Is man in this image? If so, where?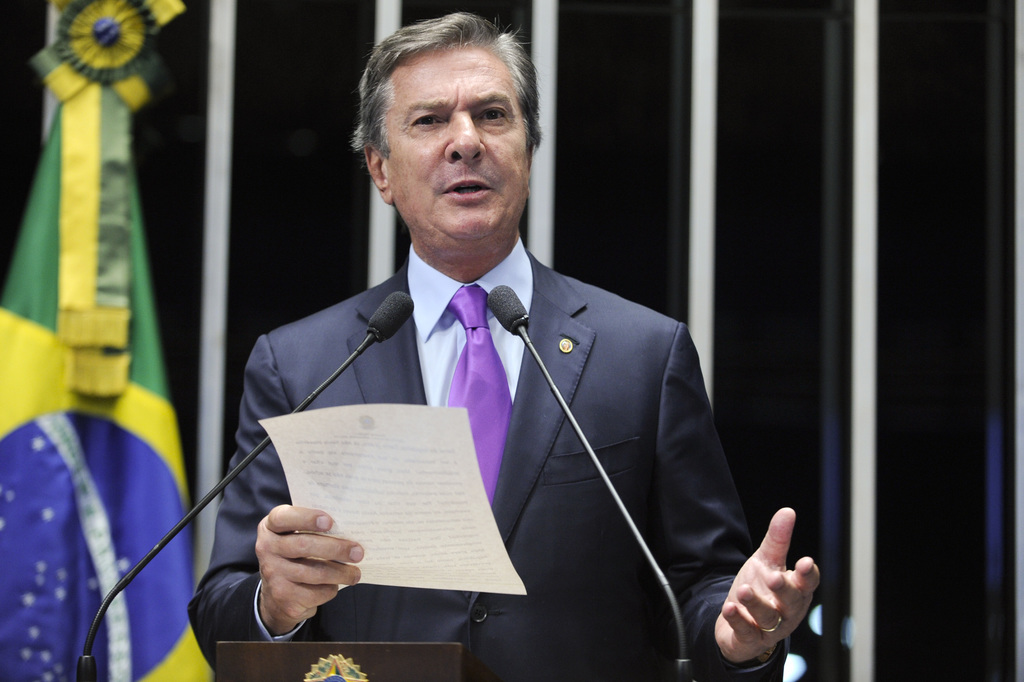
Yes, at 184/10/824/681.
